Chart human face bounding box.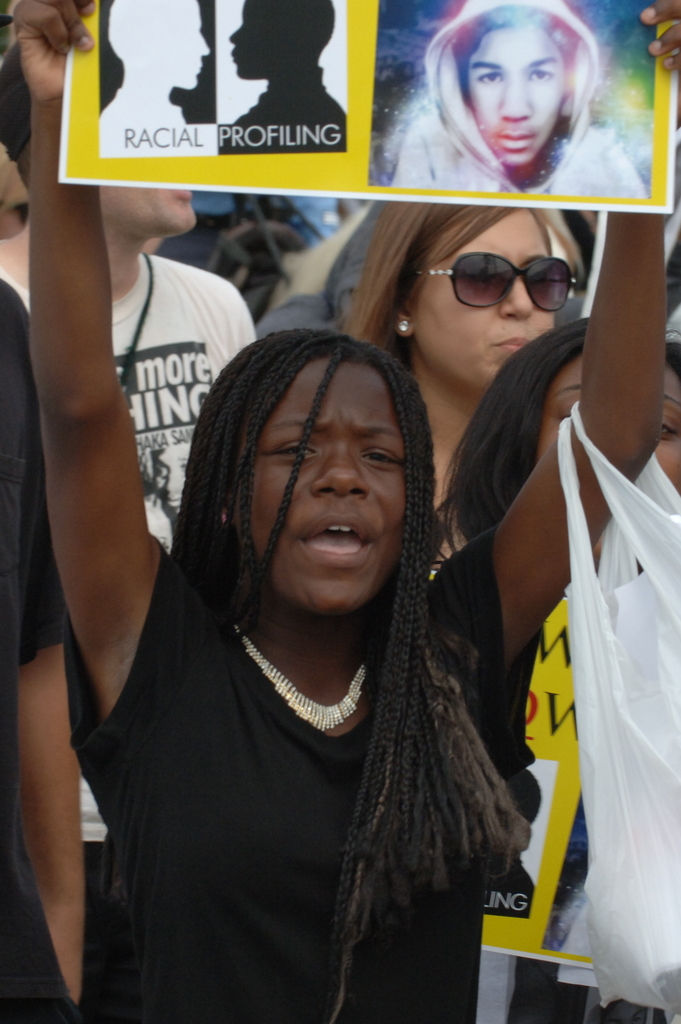
Charted: detection(247, 360, 410, 611).
